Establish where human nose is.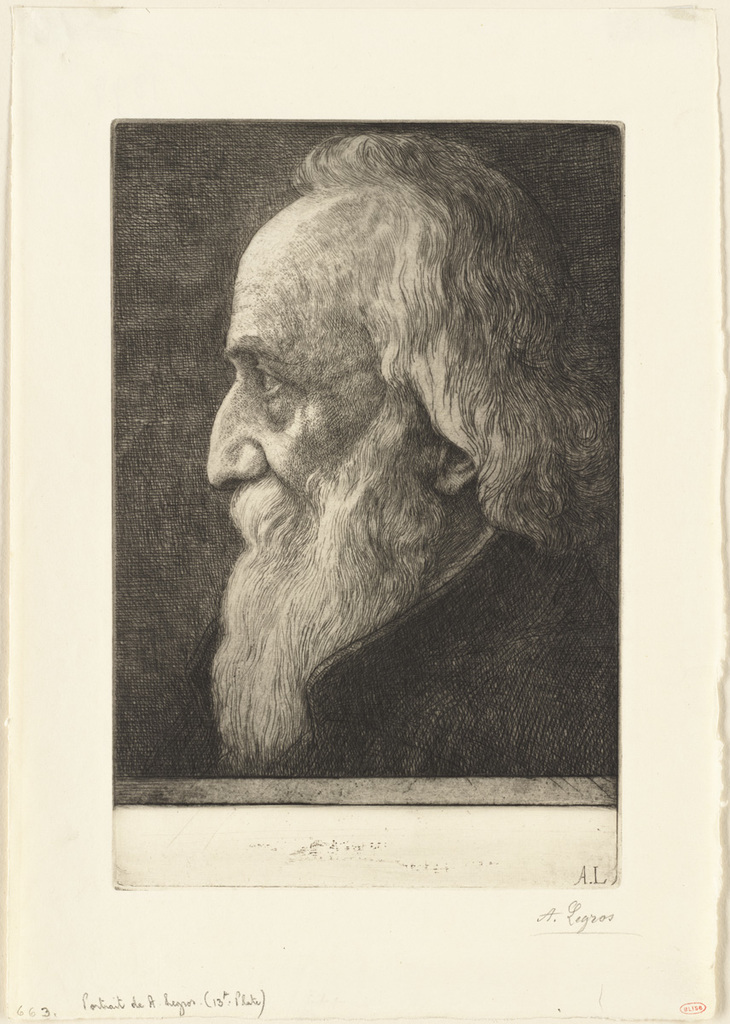
Established at (200, 388, 267, 484).
